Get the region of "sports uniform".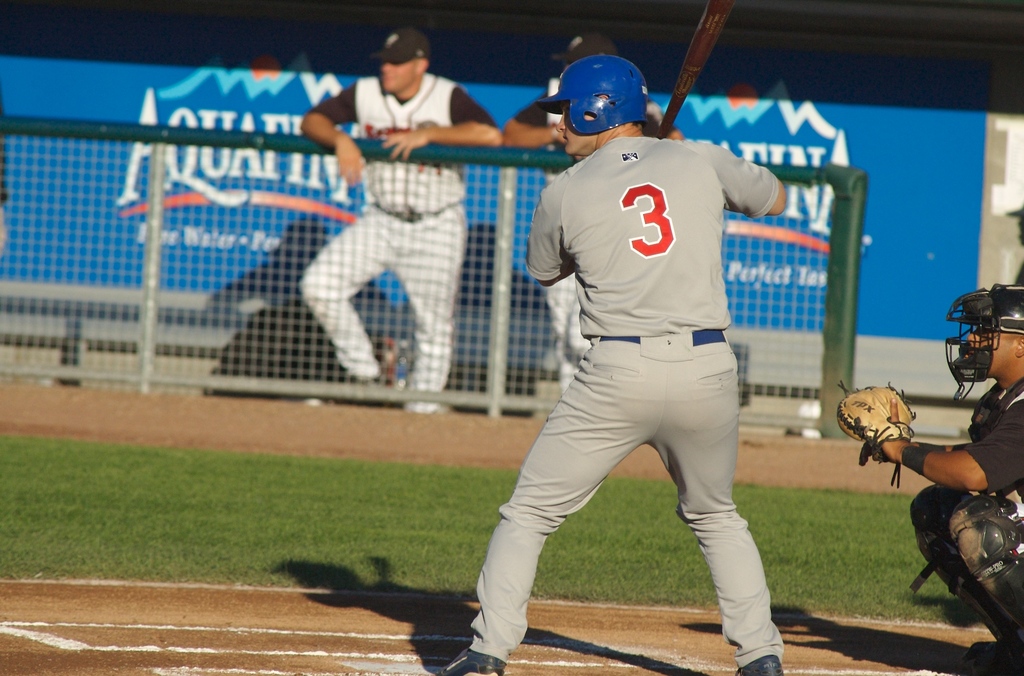
BBox(294, 28, 497, 414).
